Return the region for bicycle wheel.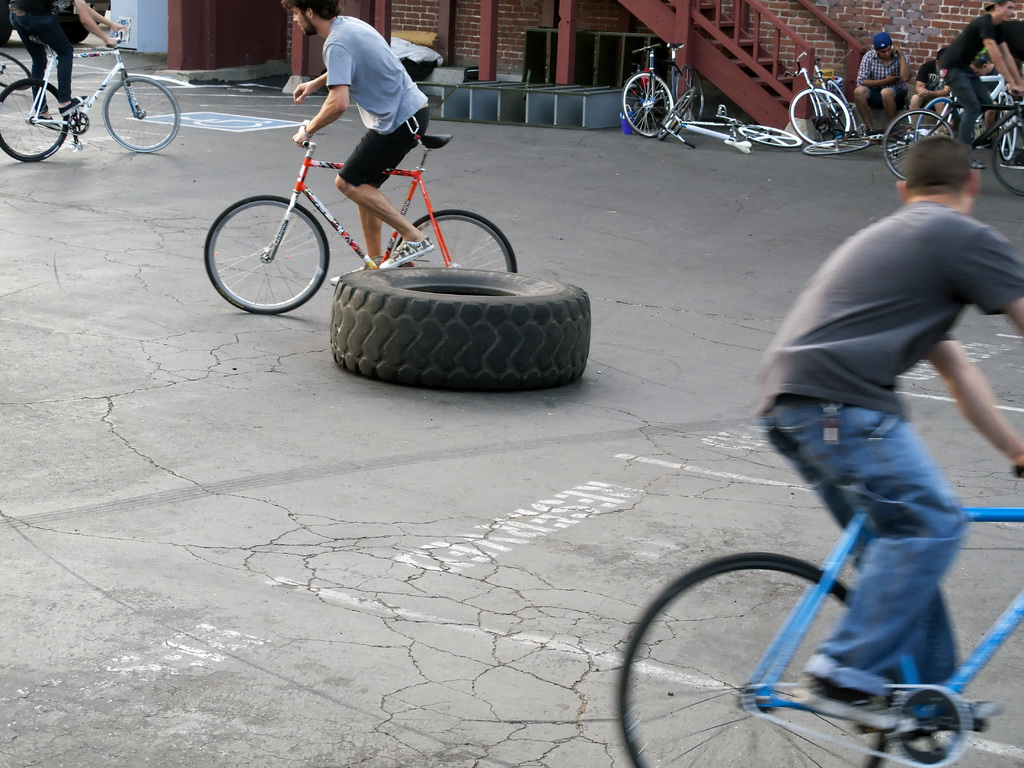
(x1=739, y1=123, x2=805, y2=149).
